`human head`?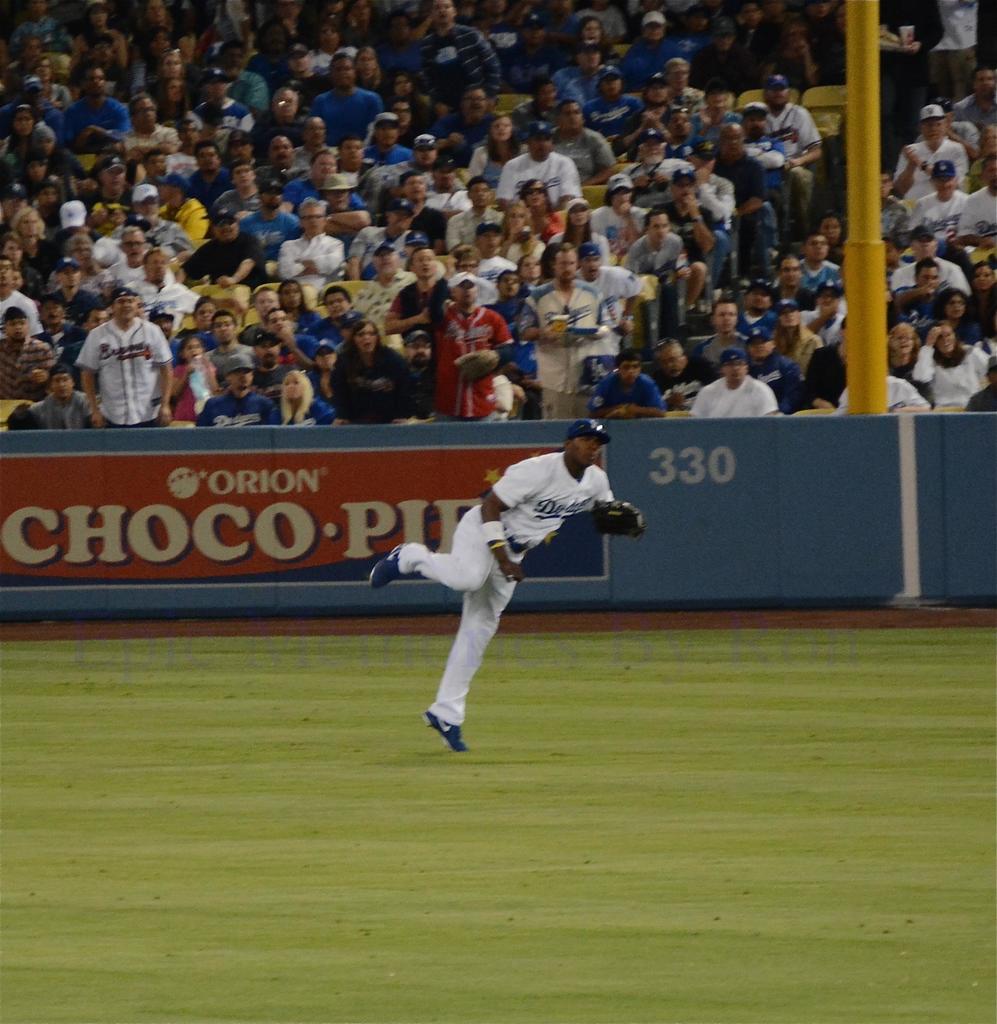
BBox(526, 121, 554, 156)
